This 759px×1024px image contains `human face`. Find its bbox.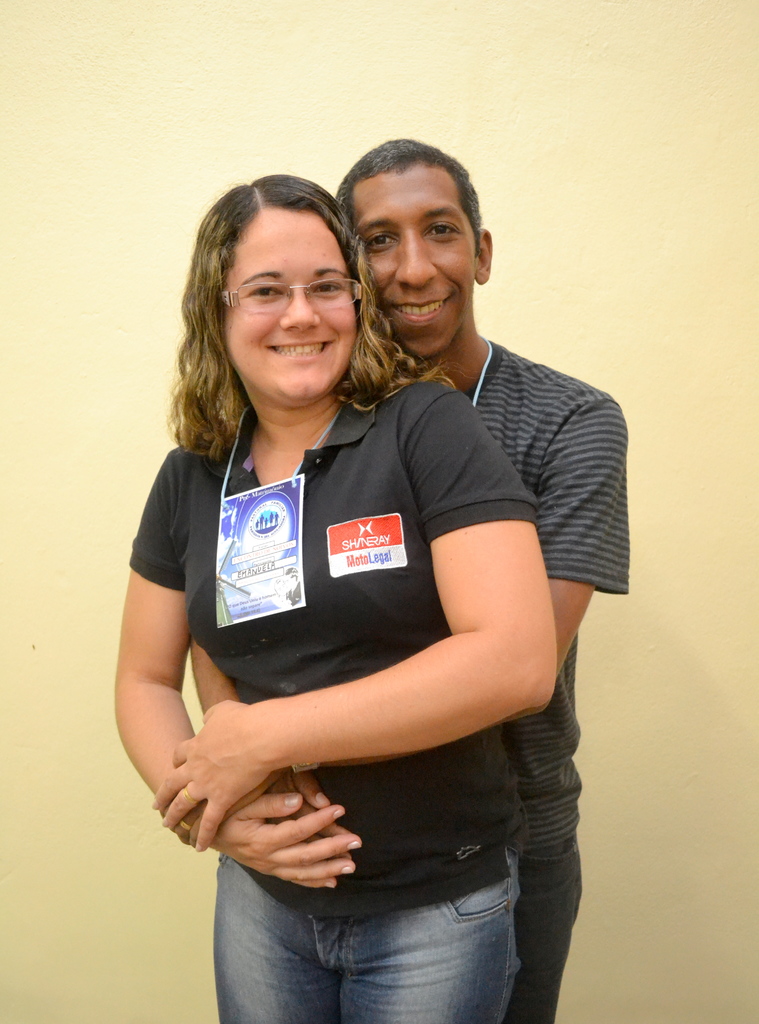
region(356, 159, 478, 364).
